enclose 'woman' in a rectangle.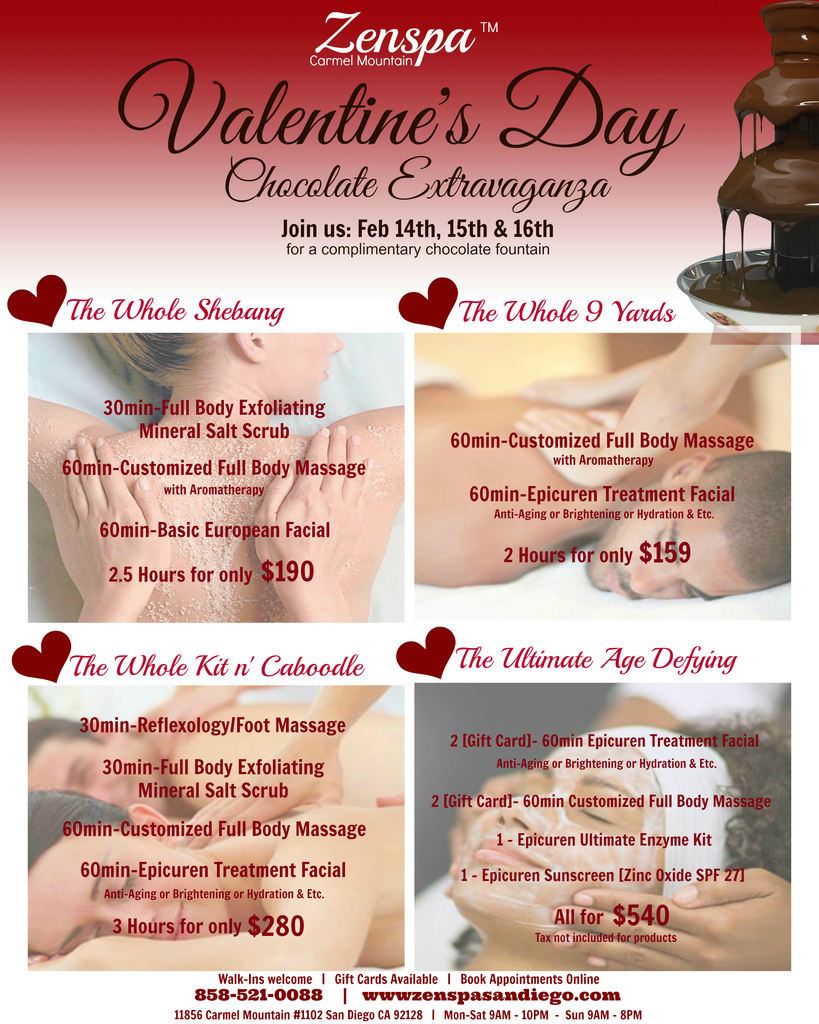
x1=28, y1=330, x2=412, y2=628.
